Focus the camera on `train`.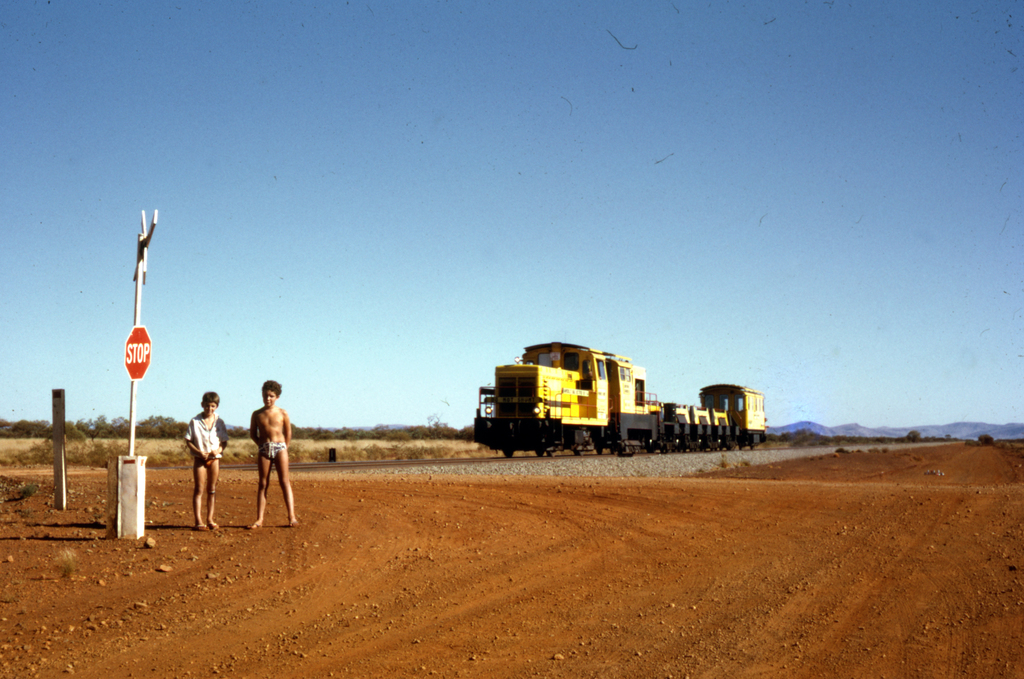
Focus region: BBox(473, 340, 772, 454).
